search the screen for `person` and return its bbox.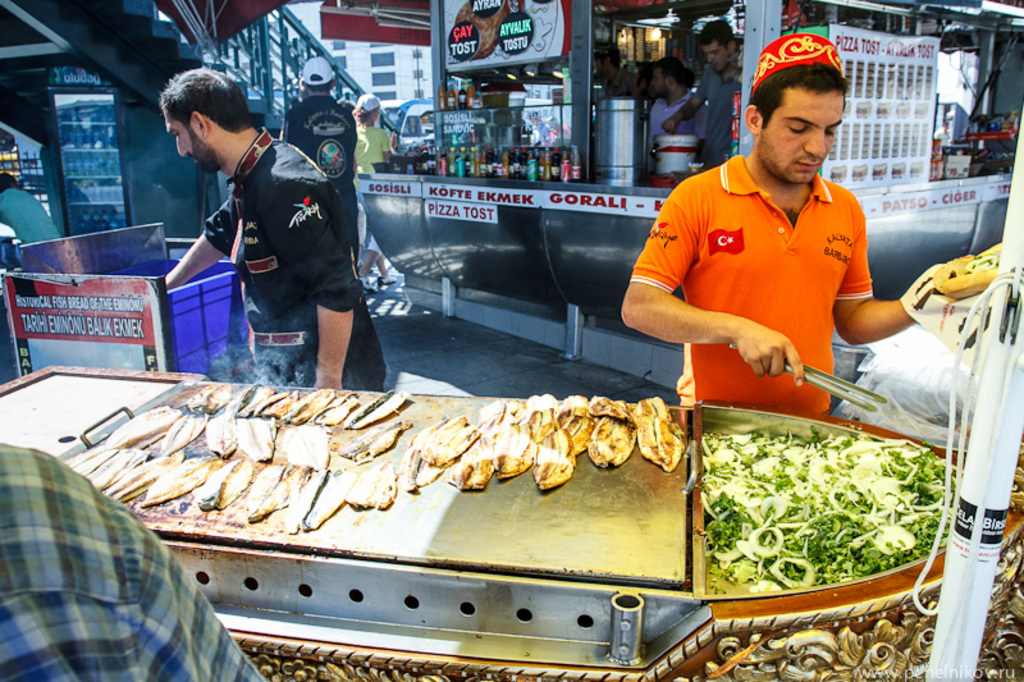
Found: [left=0, top=161, right=65, bottom=253].
